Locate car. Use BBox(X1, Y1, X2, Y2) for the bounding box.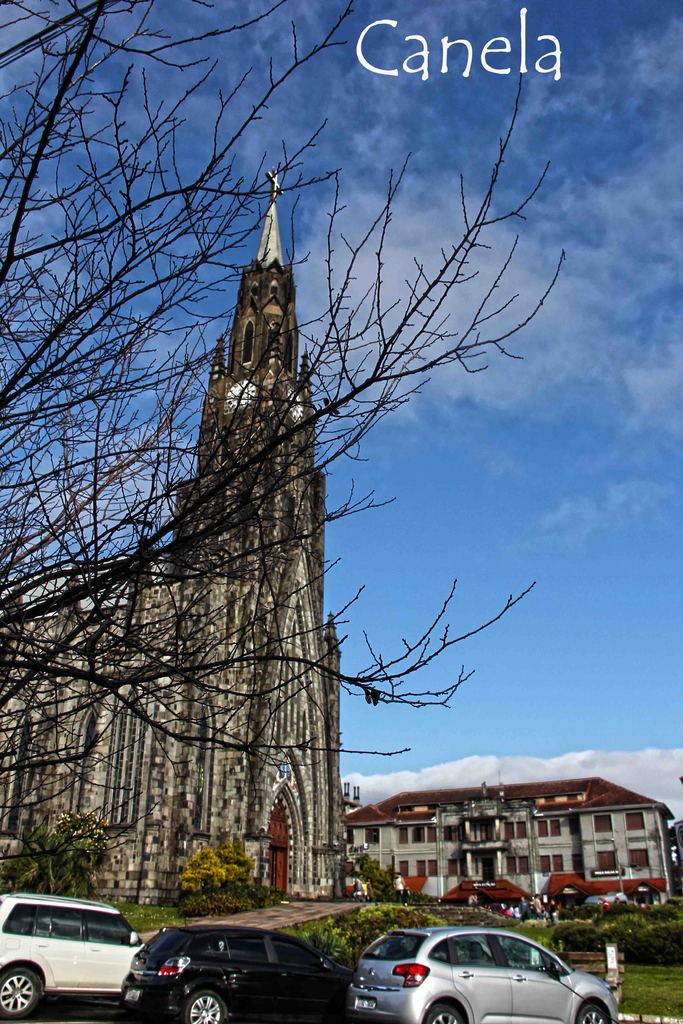
BBox(0, 895, 148, 1023).
